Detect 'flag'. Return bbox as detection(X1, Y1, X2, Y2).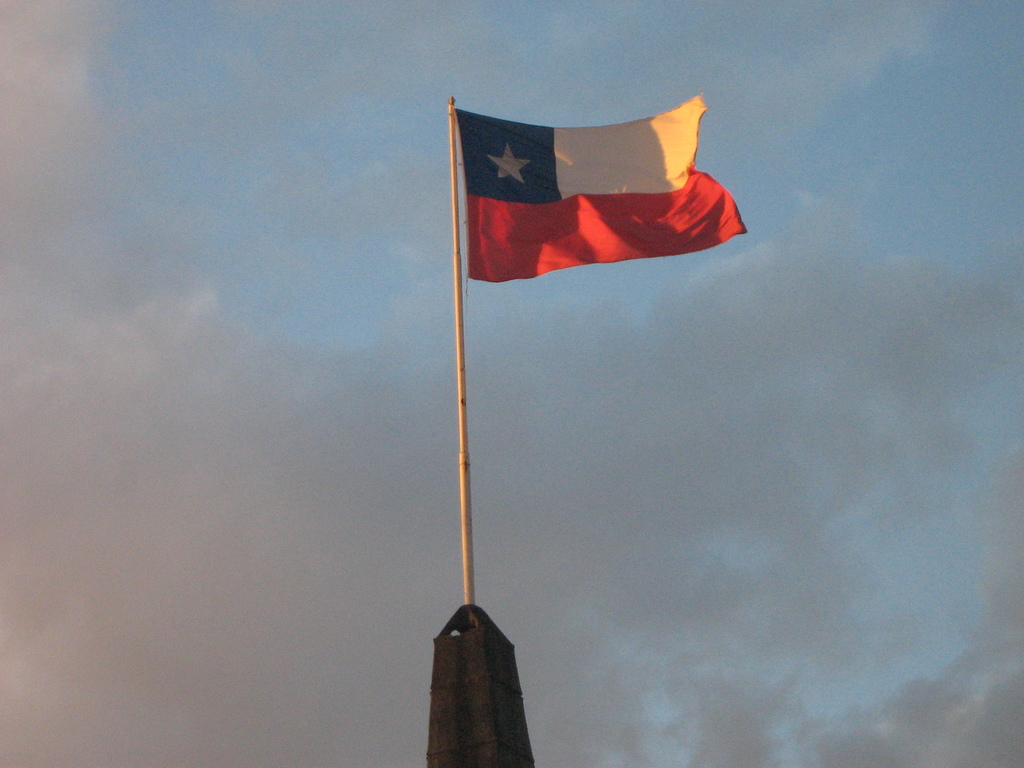
detection(455, 93, 746, 287).
